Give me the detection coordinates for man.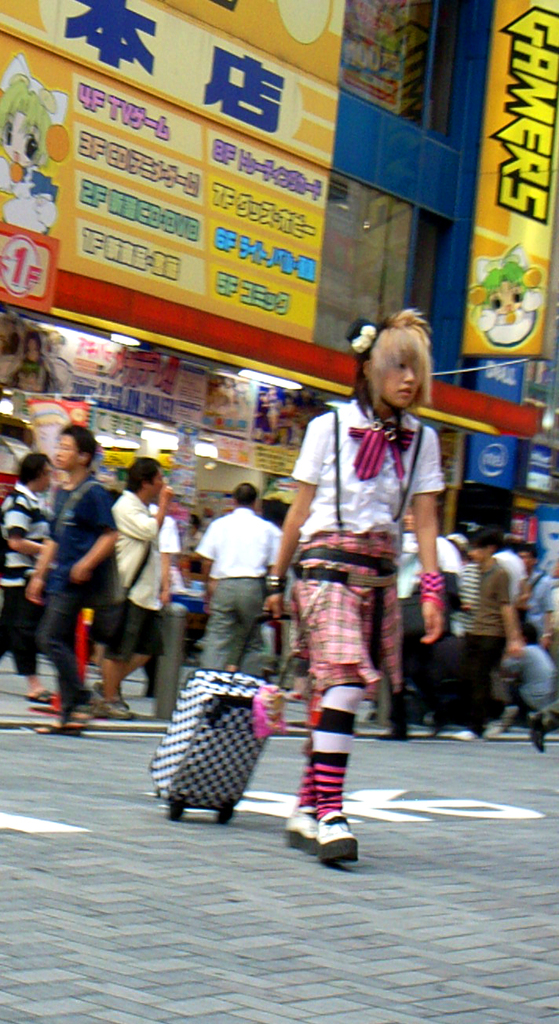
<region>486, 531, 527, 598</region>.
